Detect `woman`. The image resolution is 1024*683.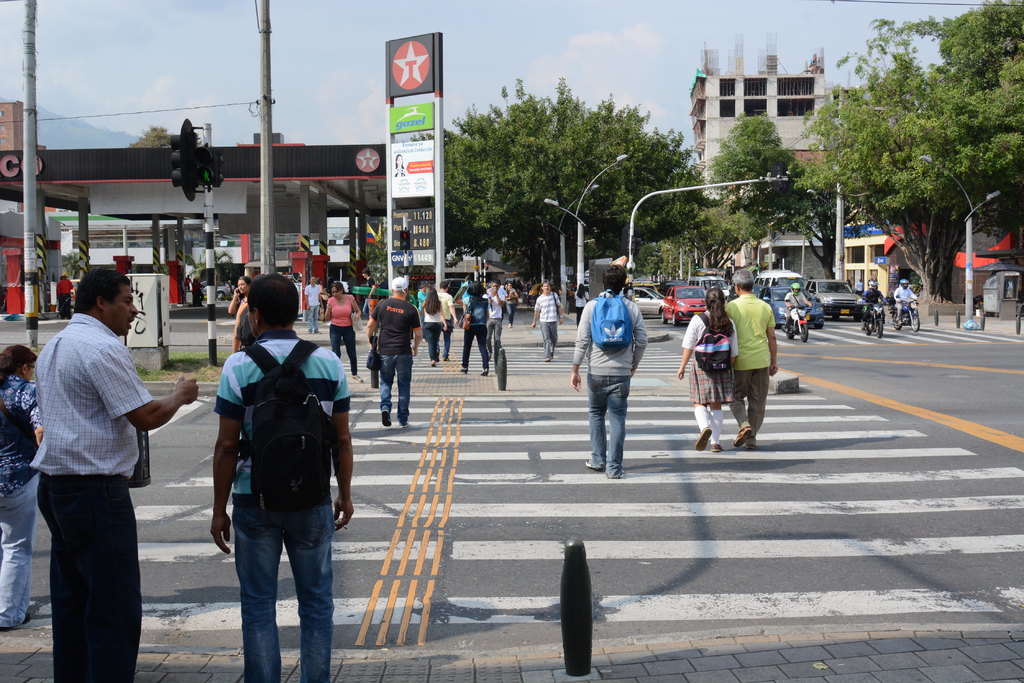
BBox(421, 285, 445, 364).
